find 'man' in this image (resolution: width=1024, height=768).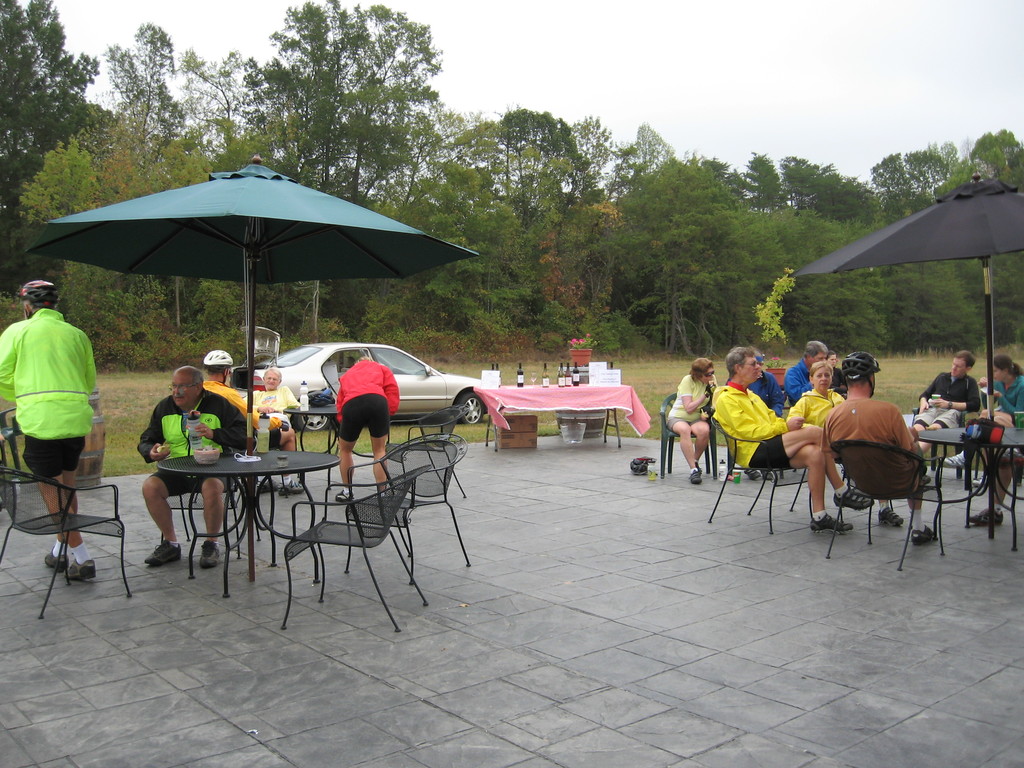
784/342/847/415.
